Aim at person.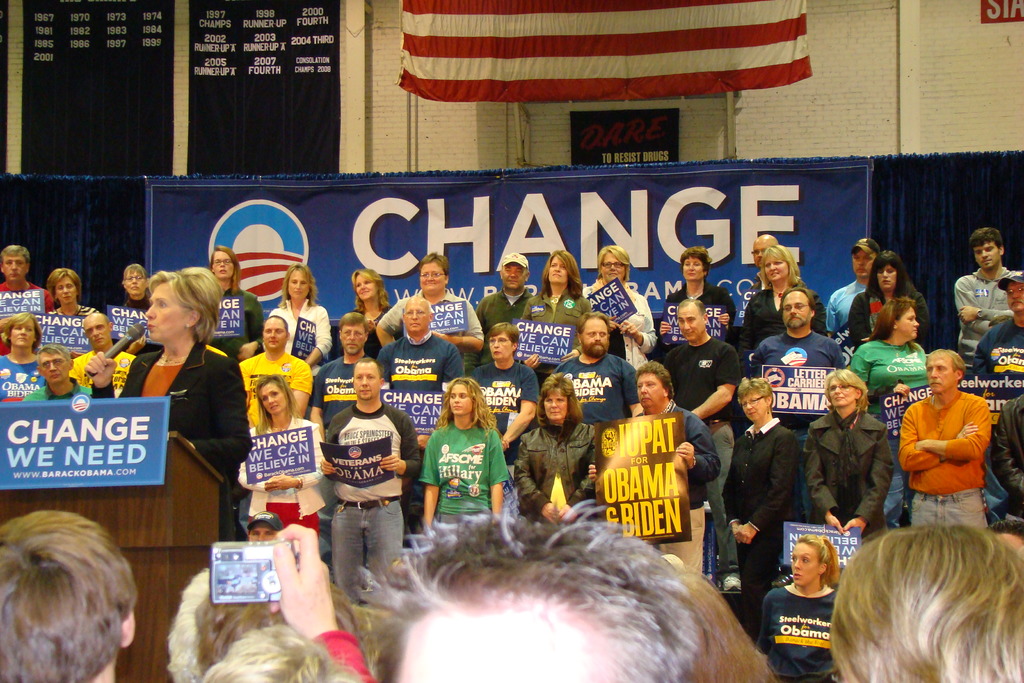
Aimed at 849:292:929:420.
